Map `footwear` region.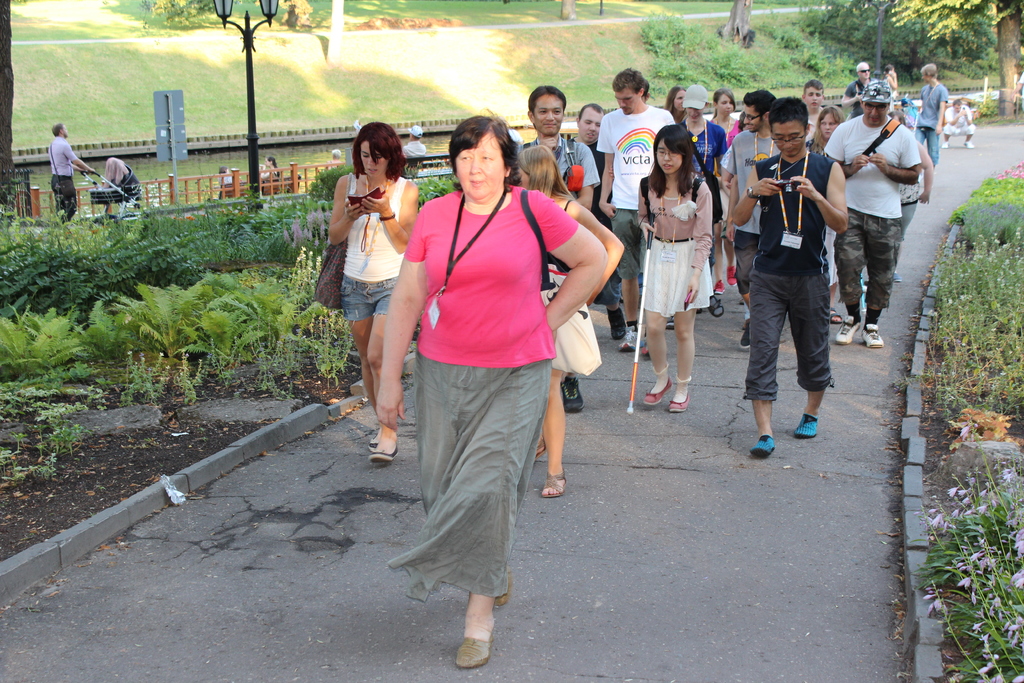
Mapped to left=939, top=142, right=945, bottom=147.
